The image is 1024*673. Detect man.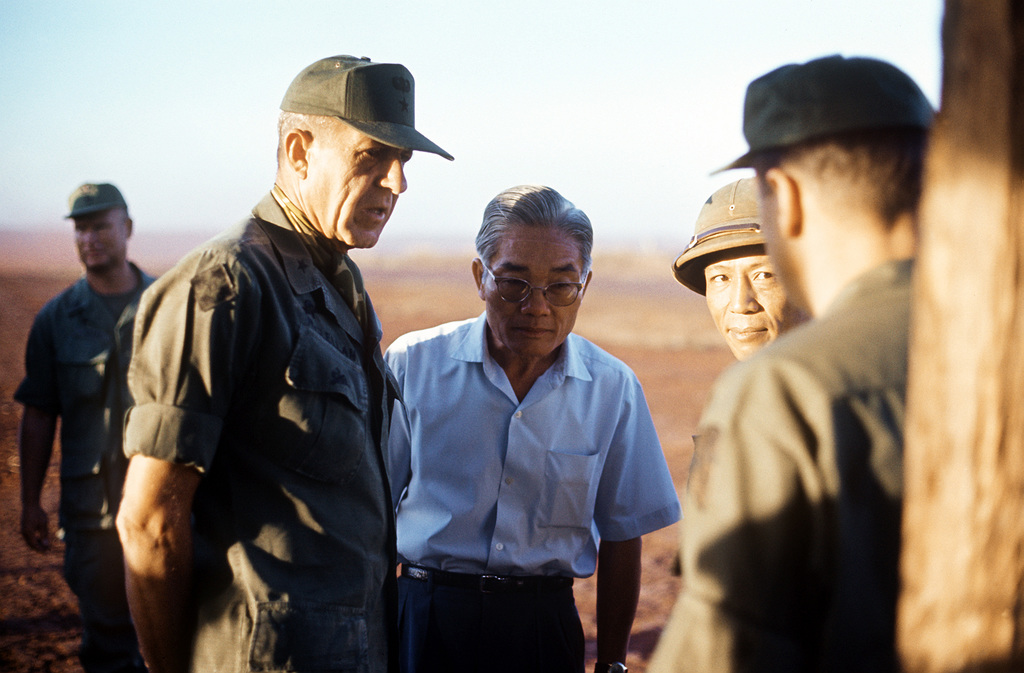
Detection: region(19, 181, 164, 672).
